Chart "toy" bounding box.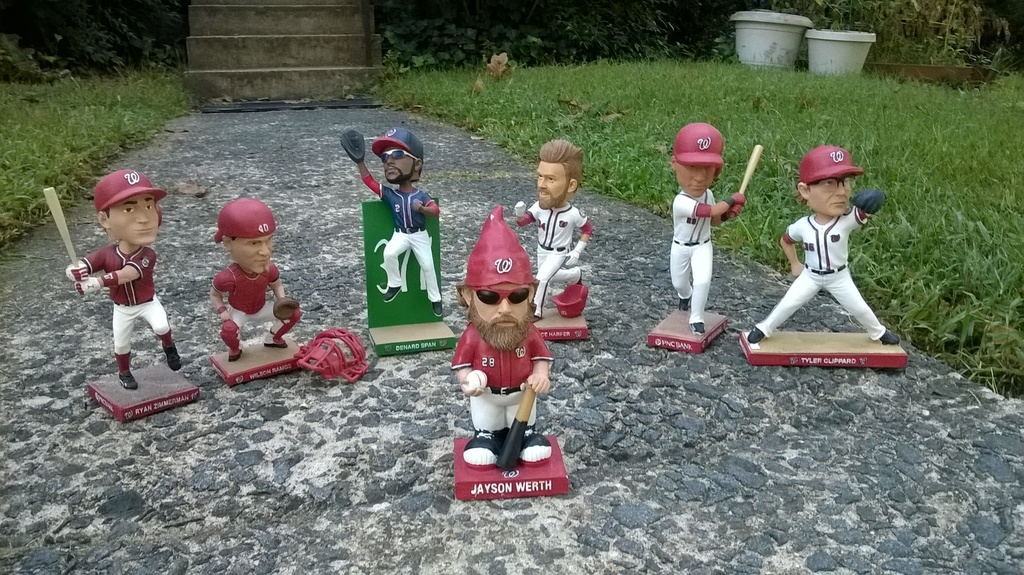
Charted: rect(42, 166, 204, 424).
